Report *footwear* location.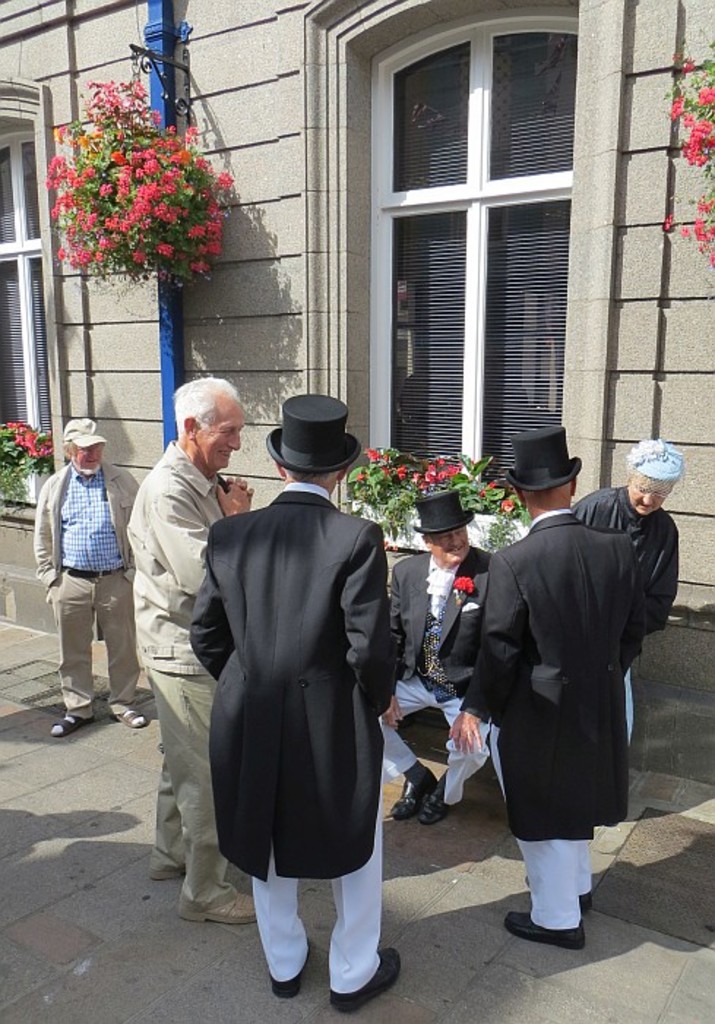
Report: Rect(113, 705, 148, 727).
